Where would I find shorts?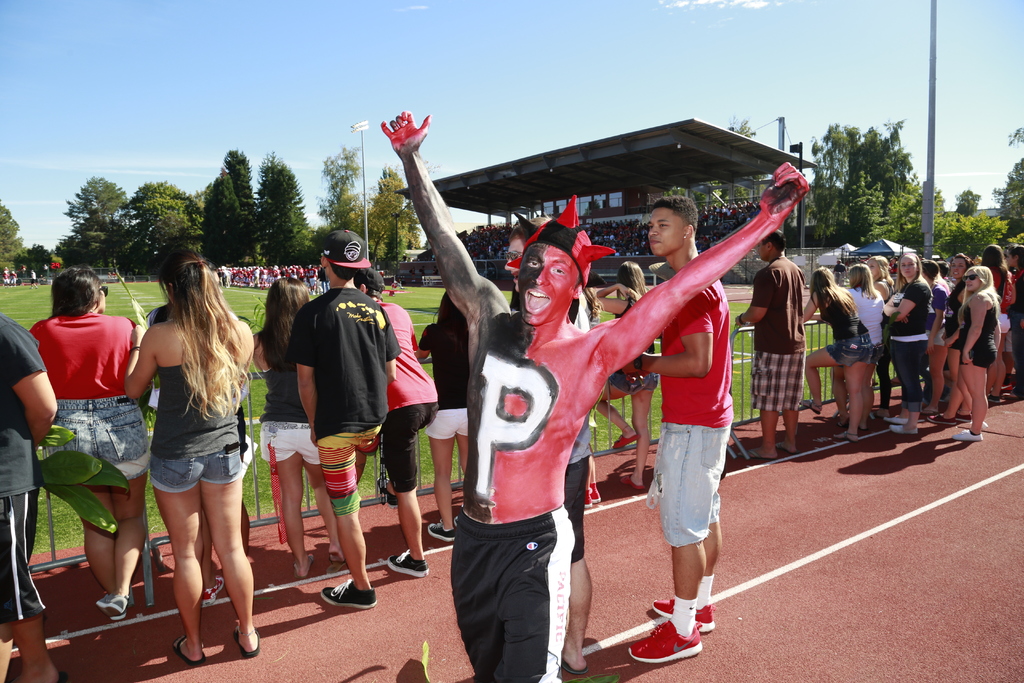
At x1=451, y1=509, x2=570, y2=682.
